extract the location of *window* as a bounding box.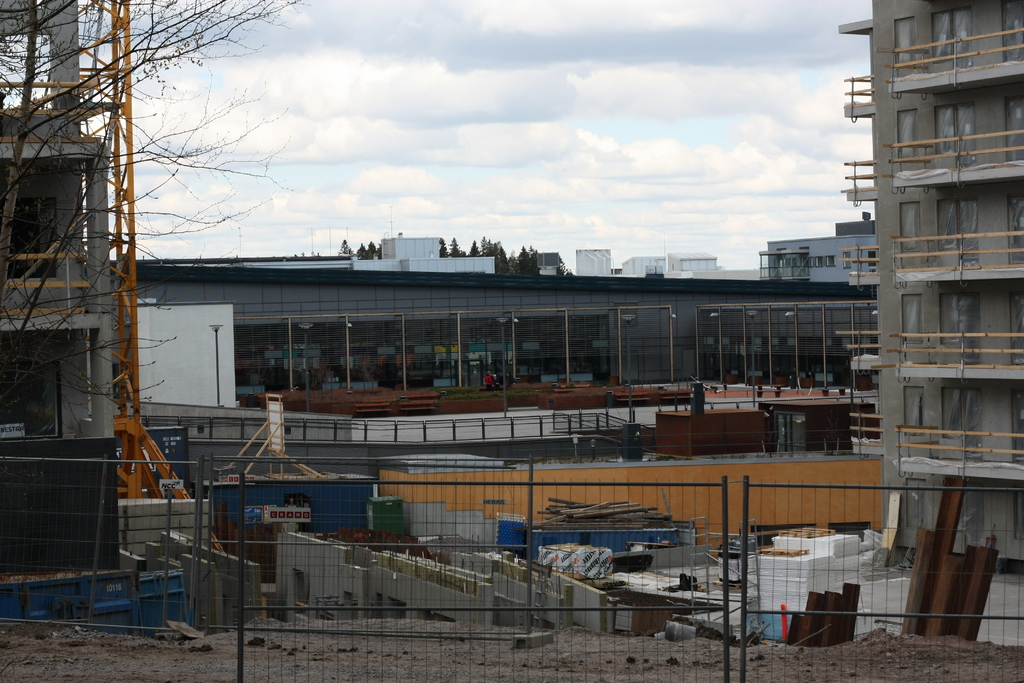
bbox=(899, 19, 914, 68).
